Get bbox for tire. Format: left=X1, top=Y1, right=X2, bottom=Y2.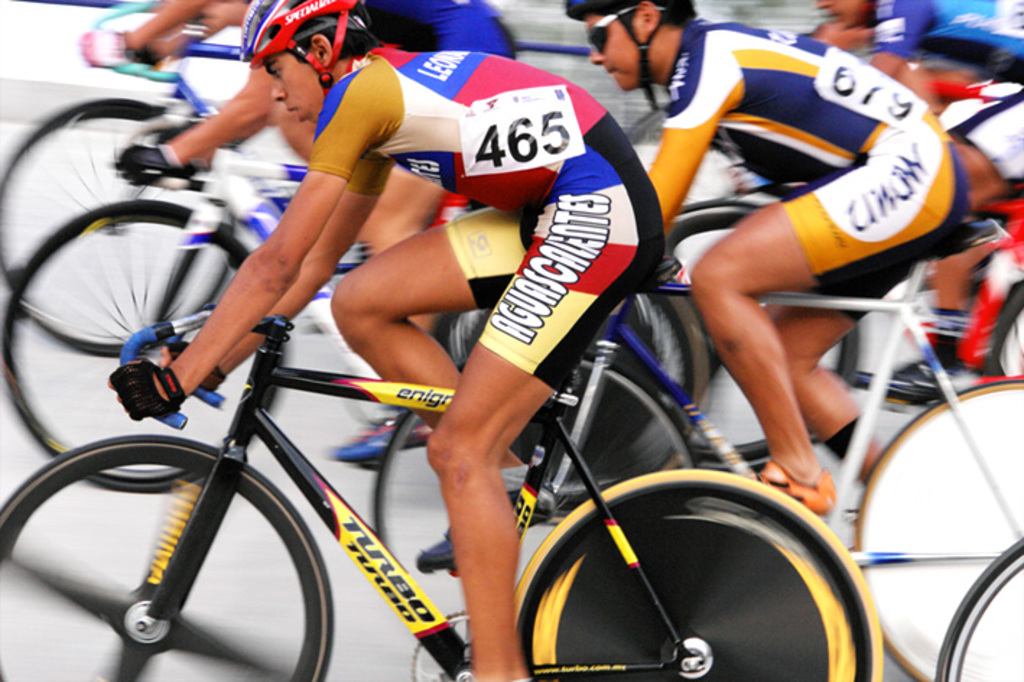
left=936, top=542, right=1023, bottom=681.
